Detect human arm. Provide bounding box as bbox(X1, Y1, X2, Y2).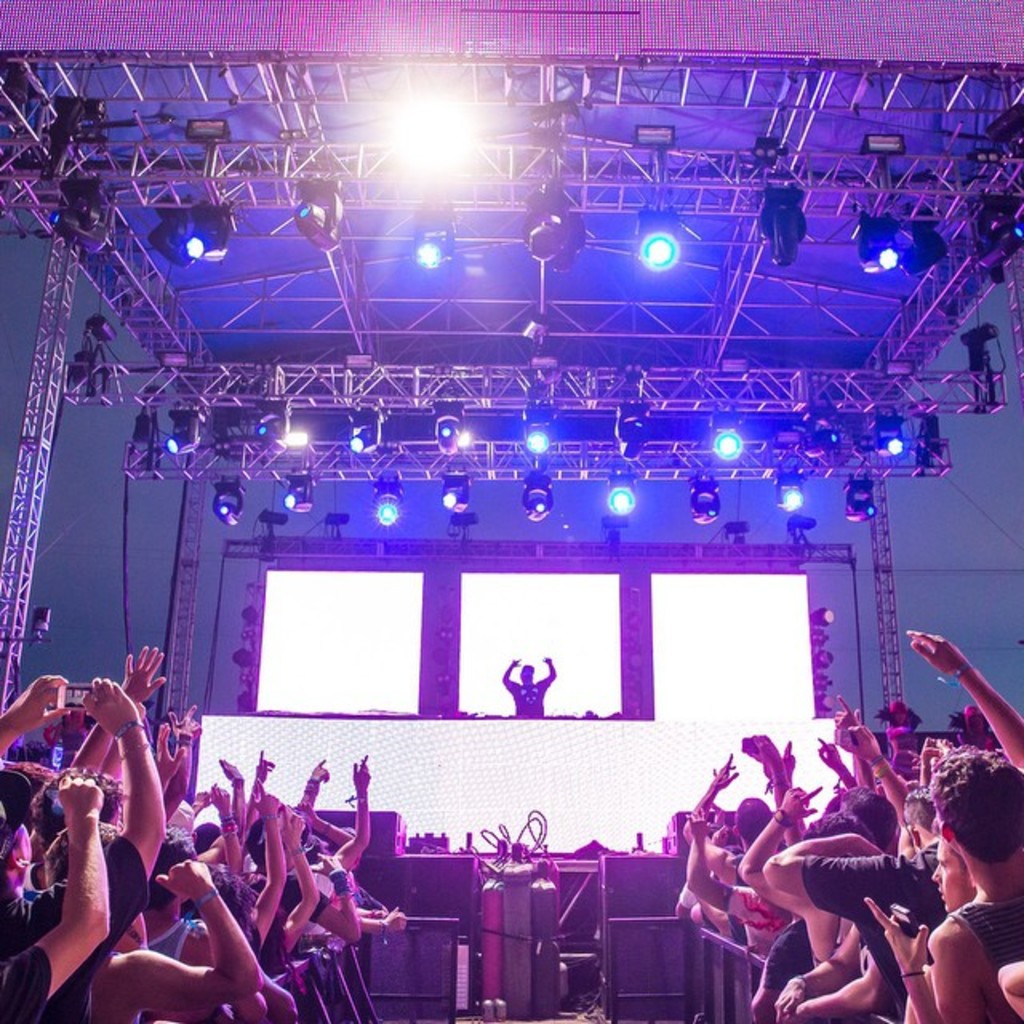
bbox(285, 848, 360, 942).
